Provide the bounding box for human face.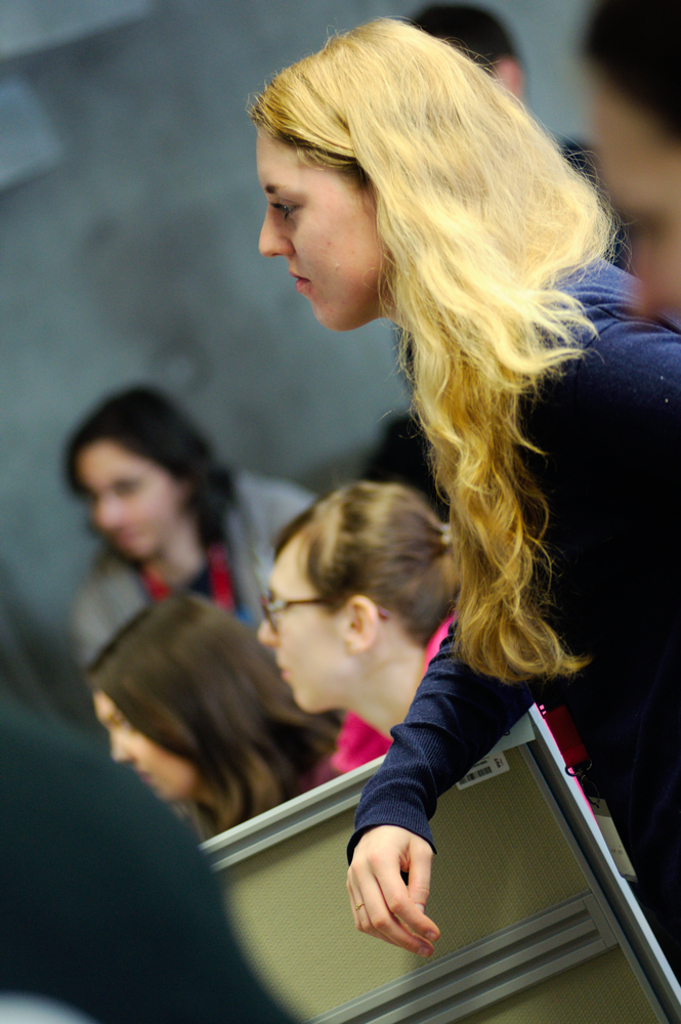
580 62 679 316.
